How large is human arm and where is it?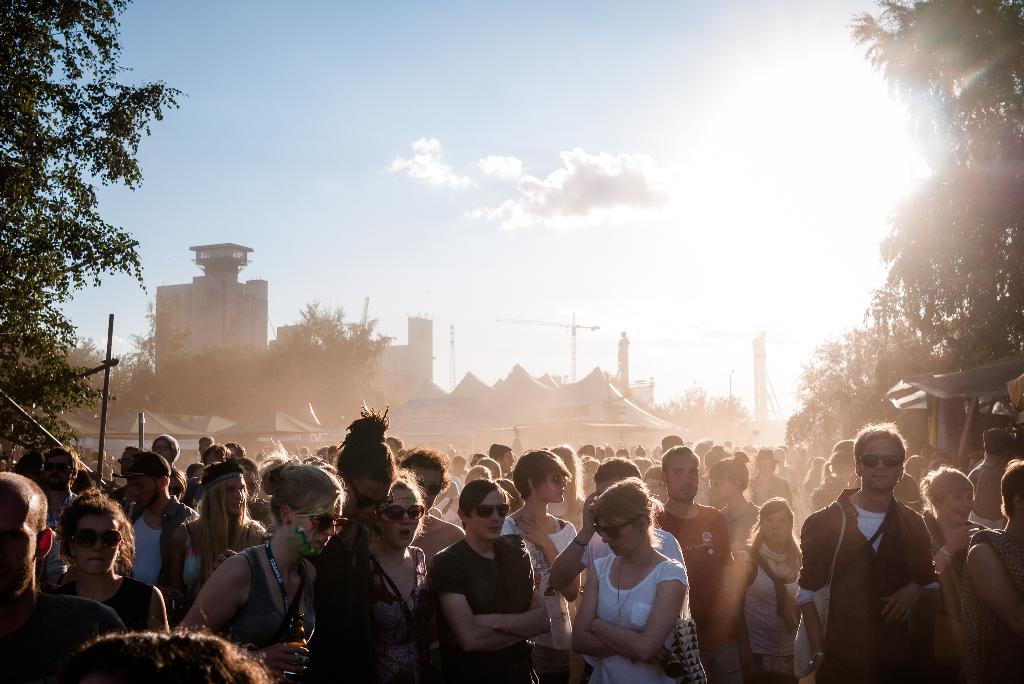
Bounding box: pyautogui.locateOnScreen(791, 513, 829, 673).
